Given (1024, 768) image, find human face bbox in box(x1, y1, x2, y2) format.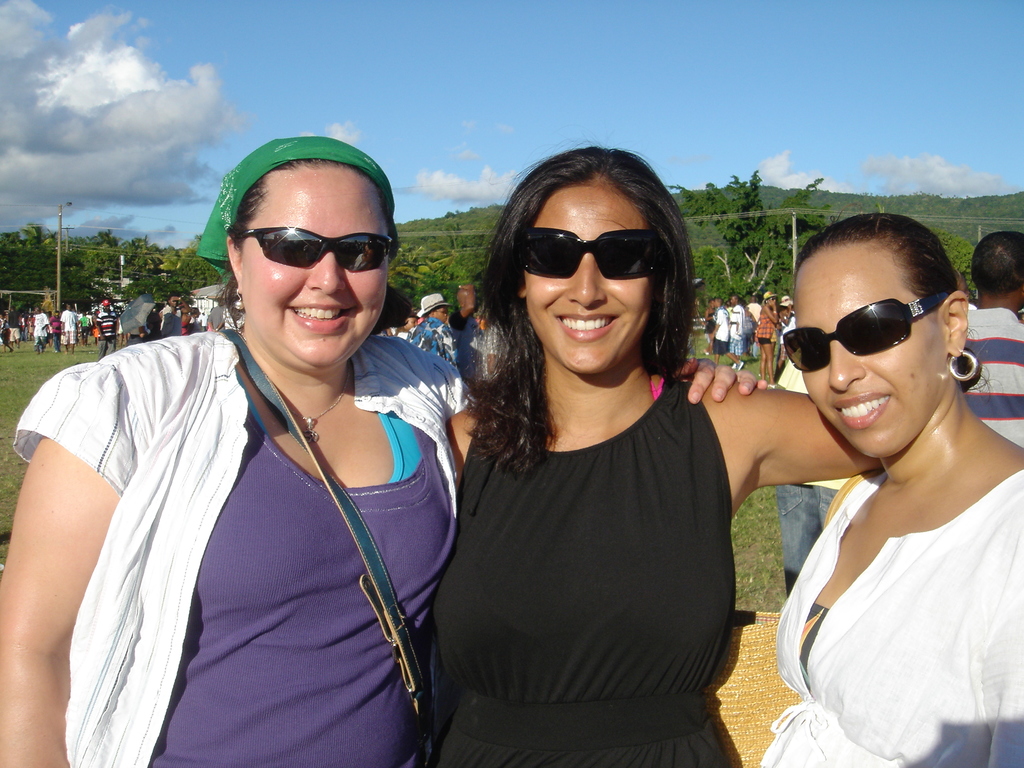
box(435, 304, 447, 325).
